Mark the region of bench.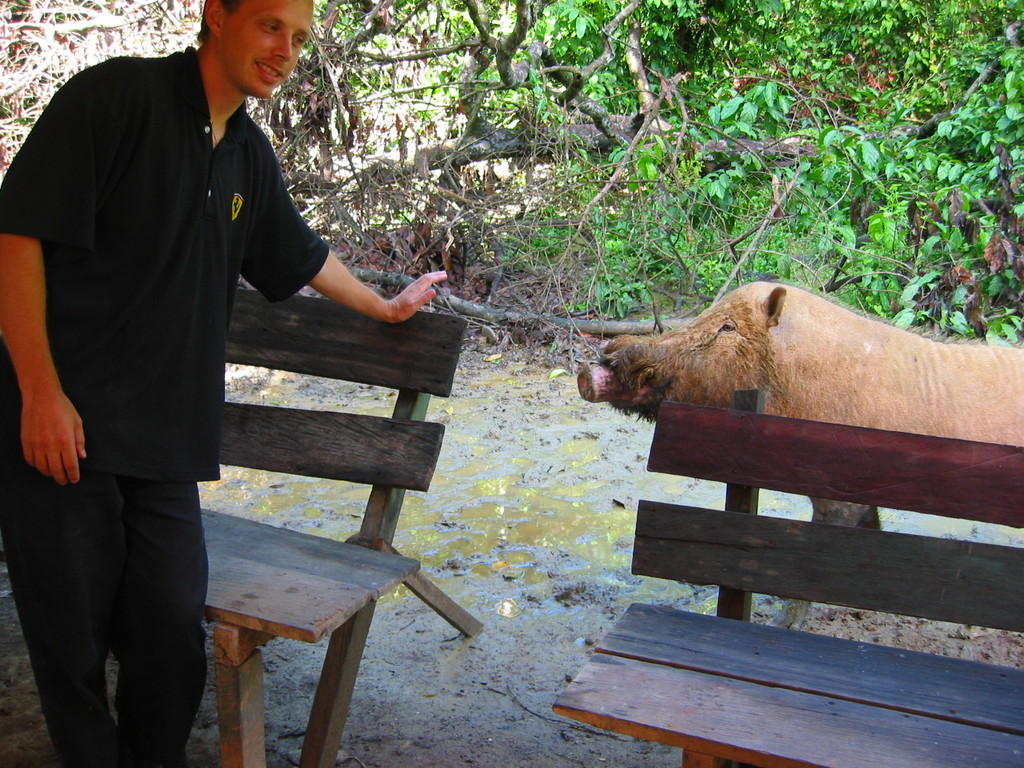
Region: [0,284,493,767].
